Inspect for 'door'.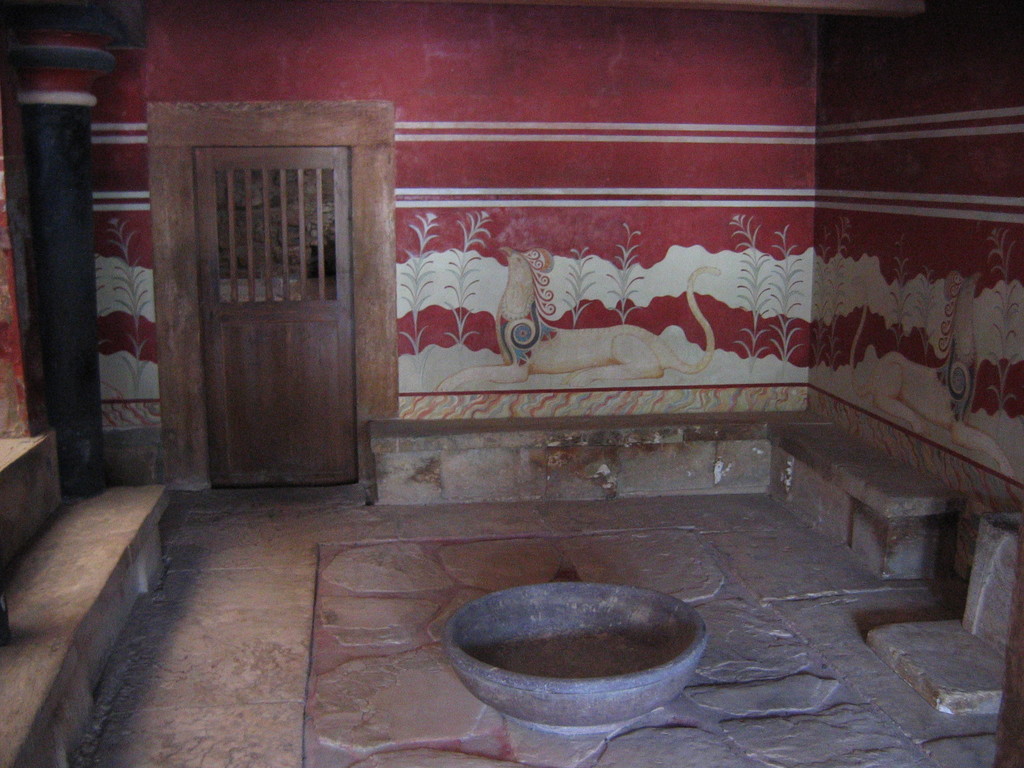
Inspection: crop(141, 106, 378, 502).
